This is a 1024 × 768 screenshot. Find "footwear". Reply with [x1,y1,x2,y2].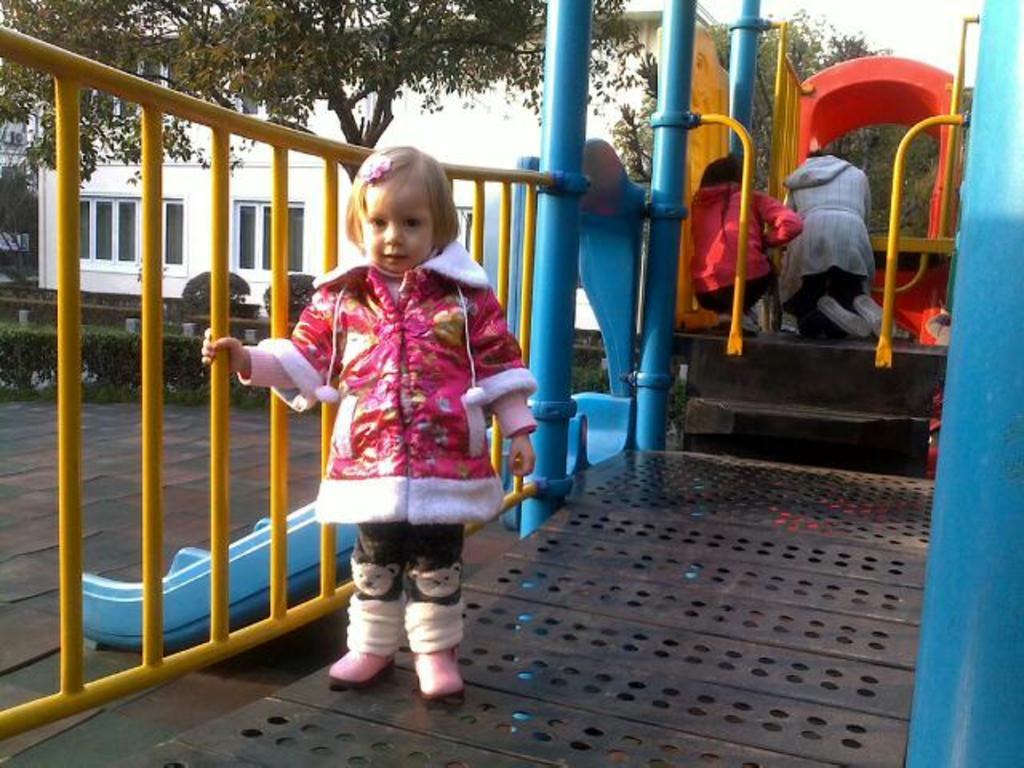
[786,315,792,333].
